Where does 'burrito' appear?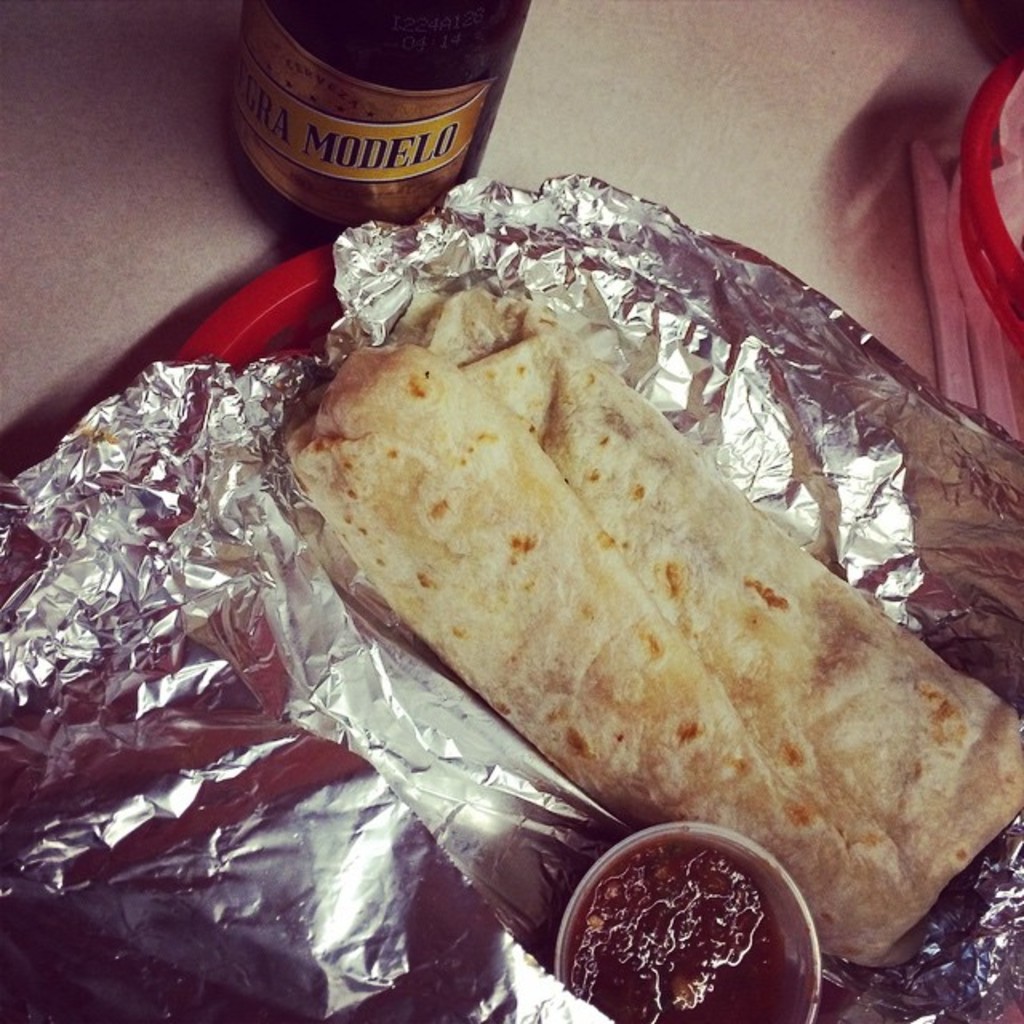
Appears at (x1=277, y1=283, x2=1022, y2=970).
